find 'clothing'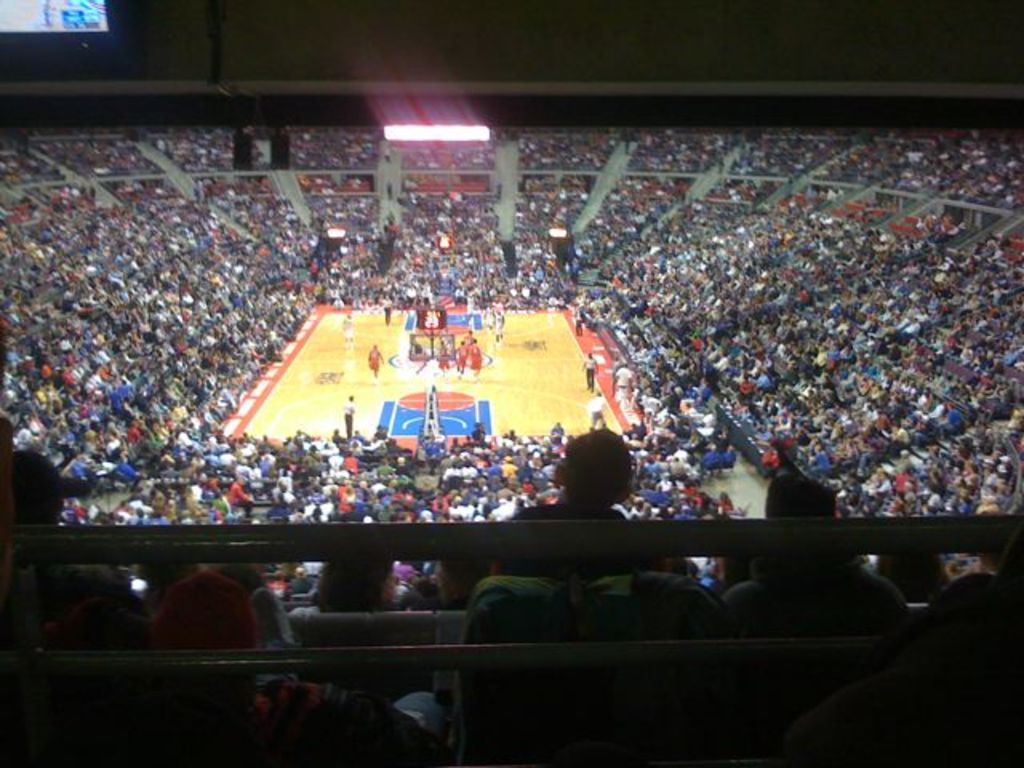
146:563:256:658
